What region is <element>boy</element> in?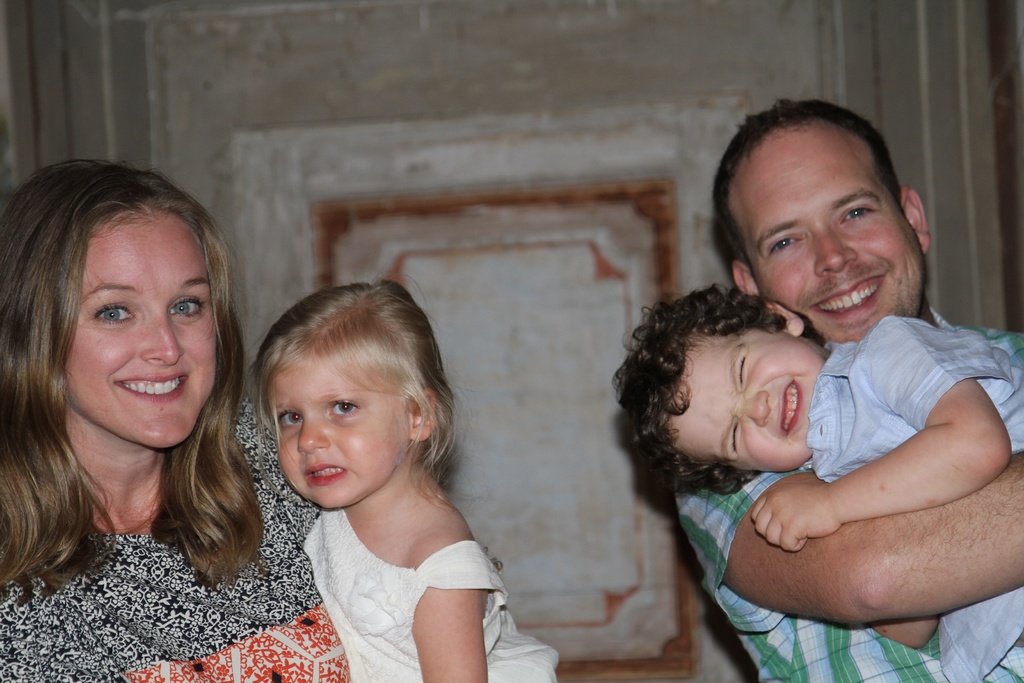
<bbox>674, 100, 1023, 682</bbox>.
